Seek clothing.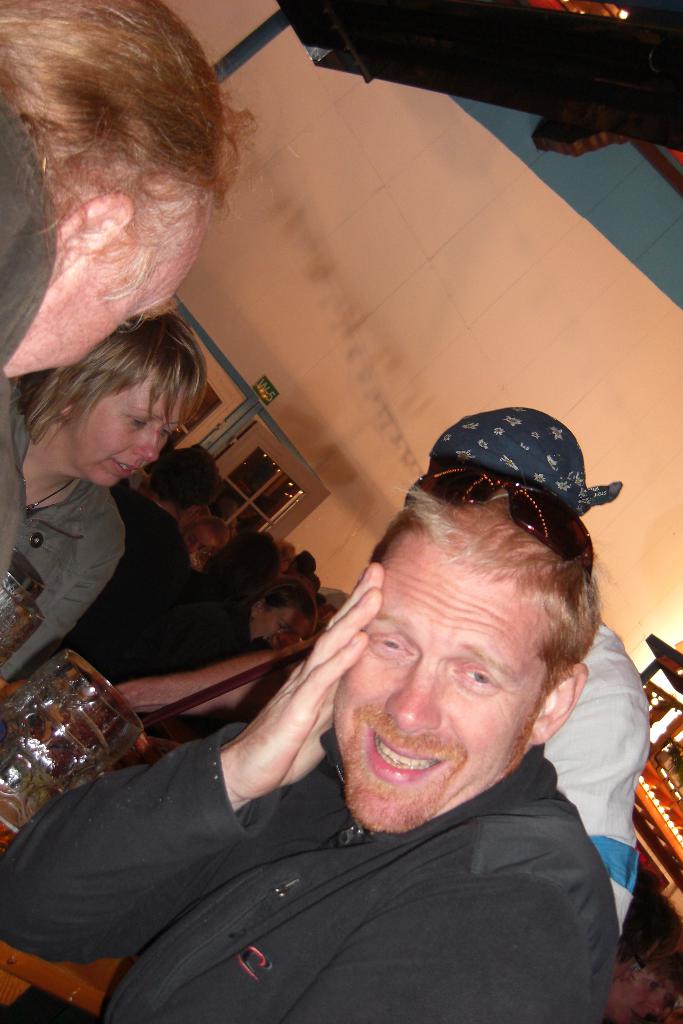
[42, 483, 186, 673].
